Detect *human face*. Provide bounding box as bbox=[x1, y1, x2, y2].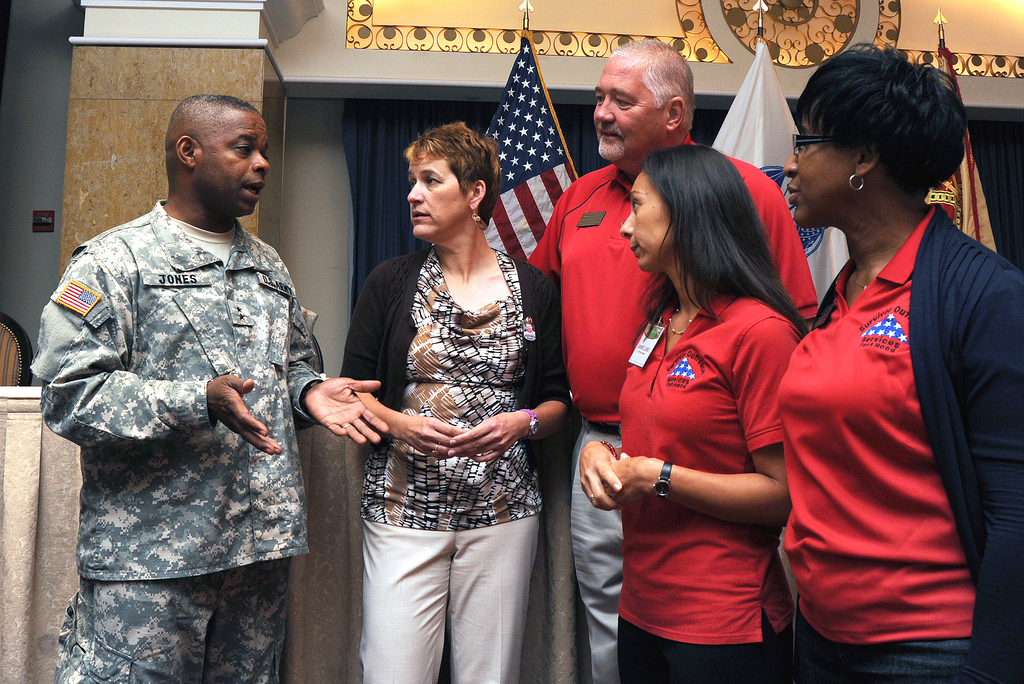
bbox=[620, 173, 674, 271].
